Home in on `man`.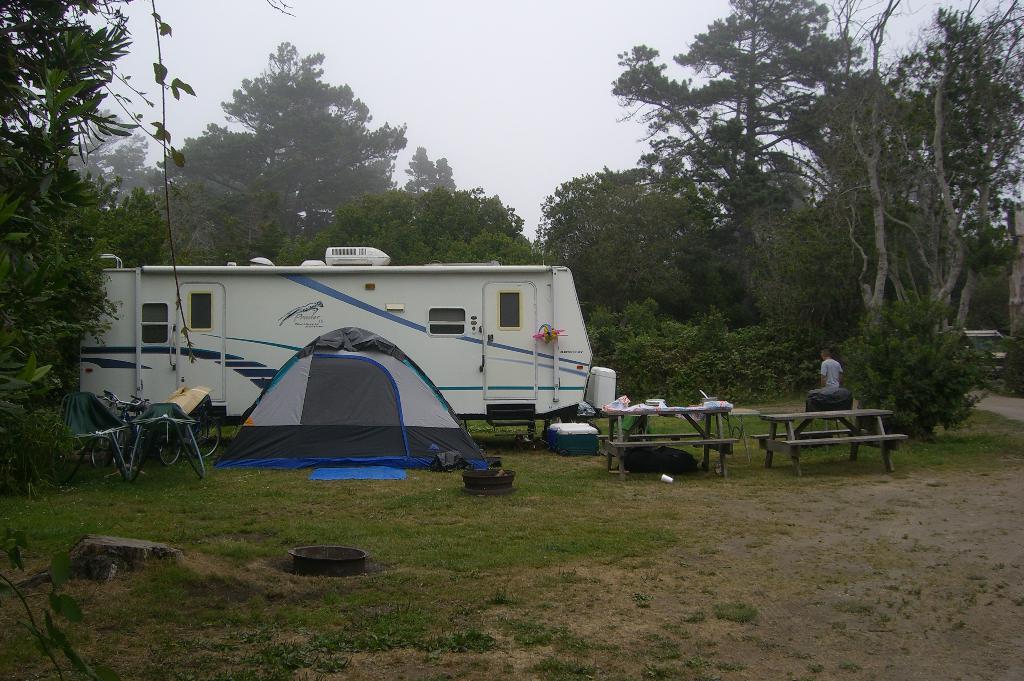
Homed in at select_region(820, 350, 844, 387).
